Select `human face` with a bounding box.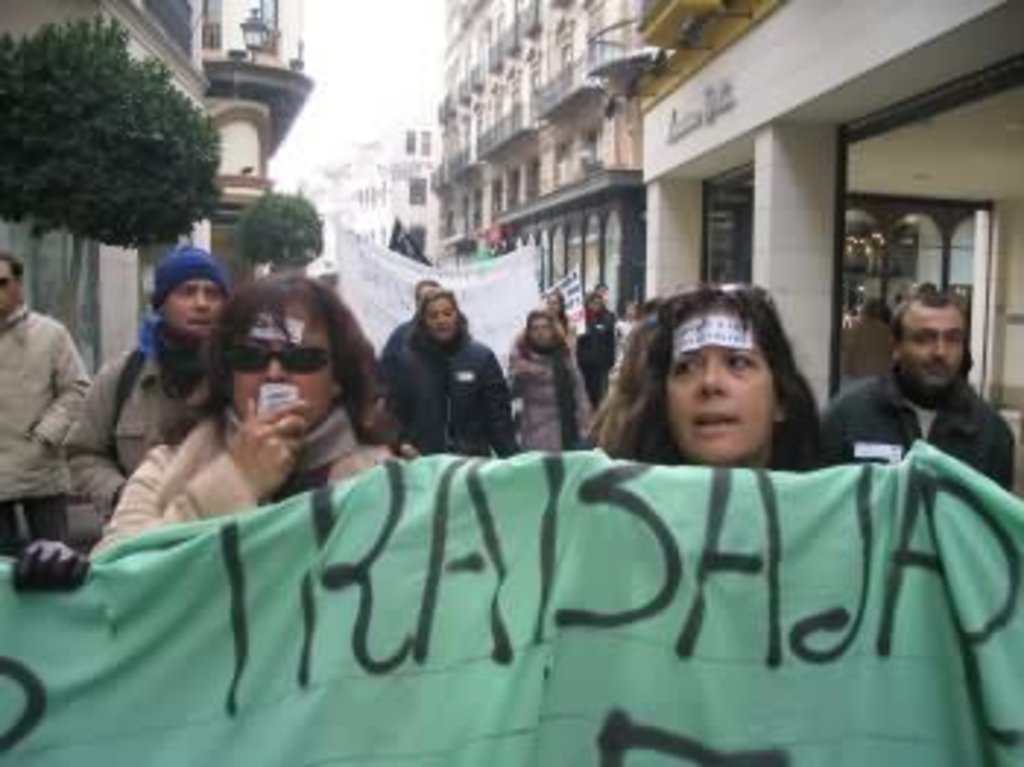
{"left": 664, "top": 307, "right": 778, "bottom": 468}.
